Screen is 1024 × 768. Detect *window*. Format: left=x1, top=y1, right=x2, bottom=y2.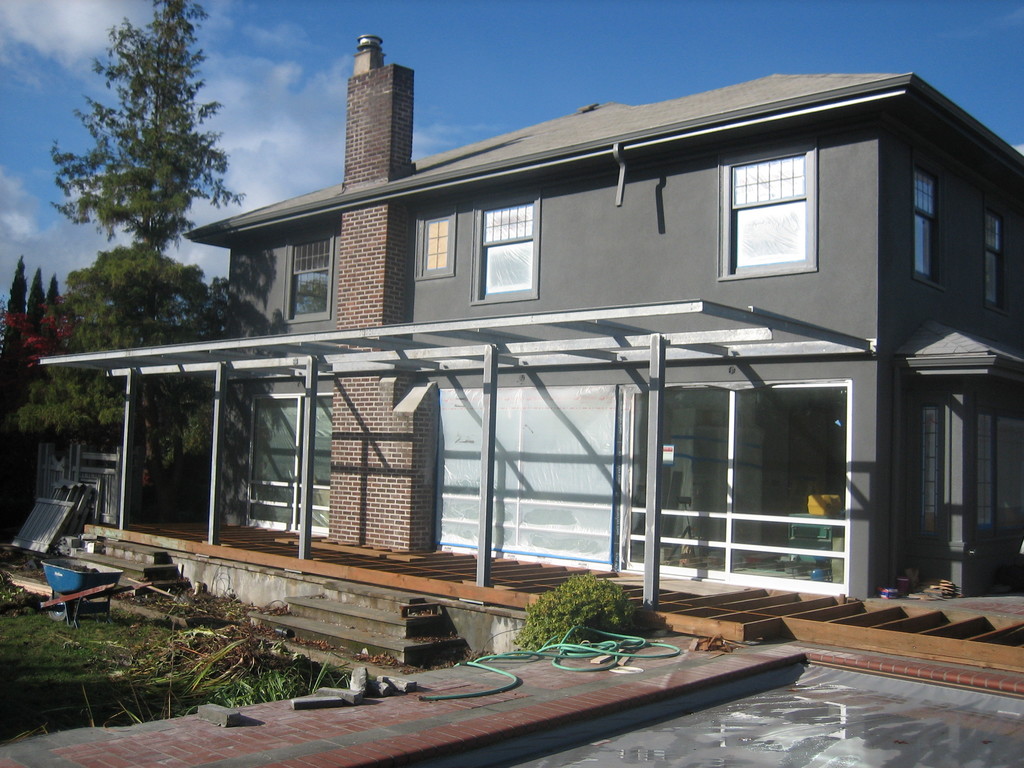
left=276, top=221, right=334, bottom=324.
